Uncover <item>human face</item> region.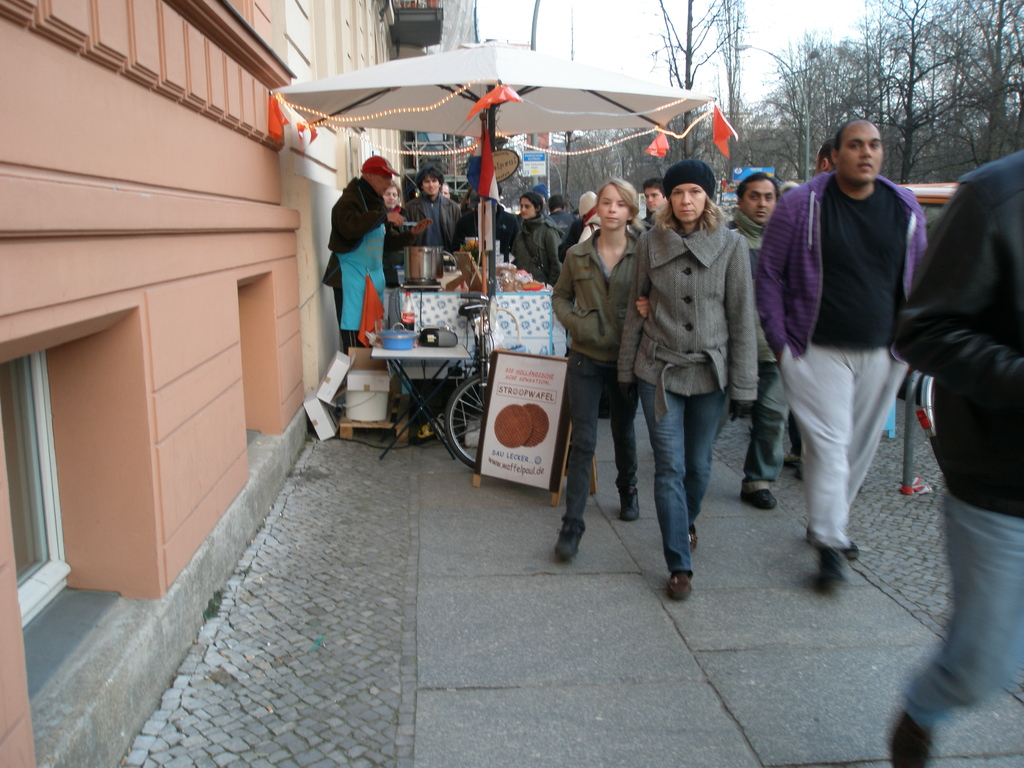
Uncovered: 383,189,397,209.
